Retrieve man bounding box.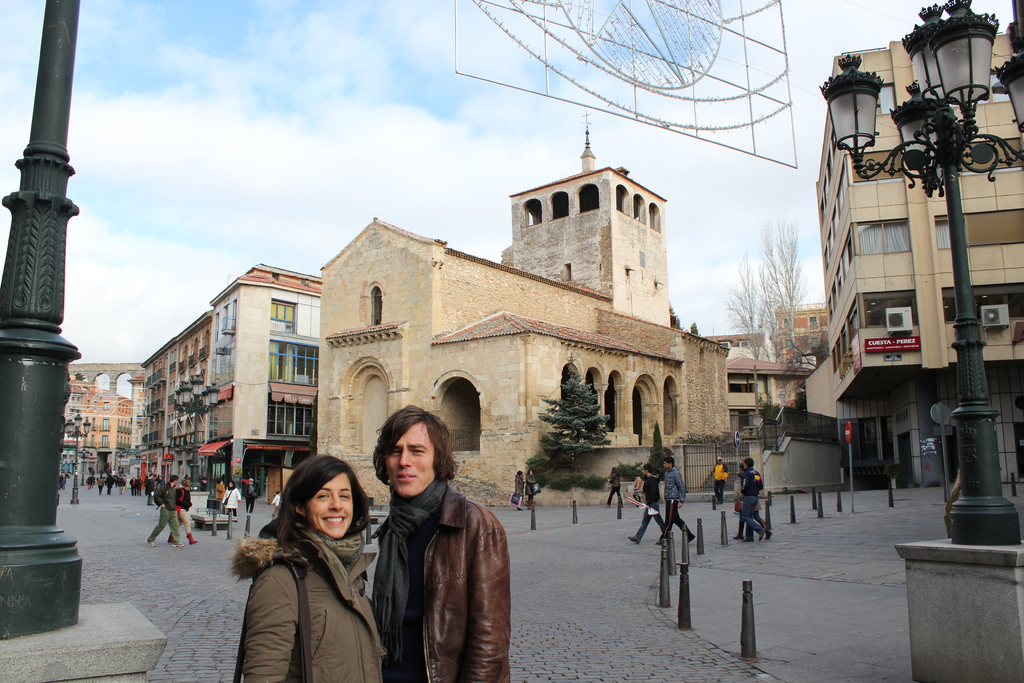
Bounding box: <bbox>707, 457, 731, 509</bbox>.
